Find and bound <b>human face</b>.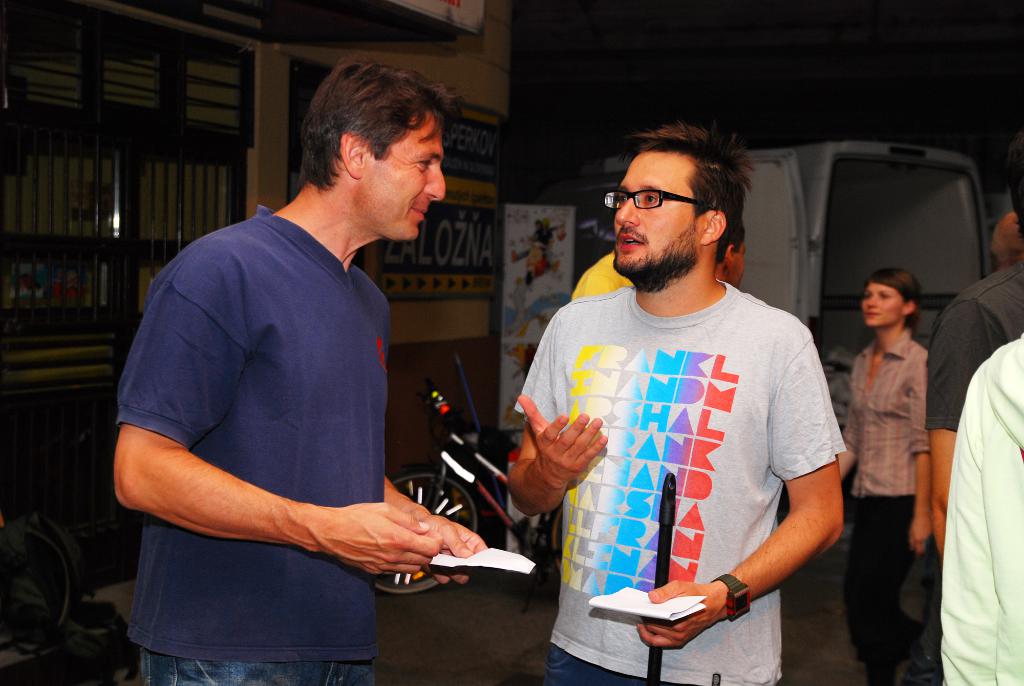
Bound: (611, 149, 703, 282).
